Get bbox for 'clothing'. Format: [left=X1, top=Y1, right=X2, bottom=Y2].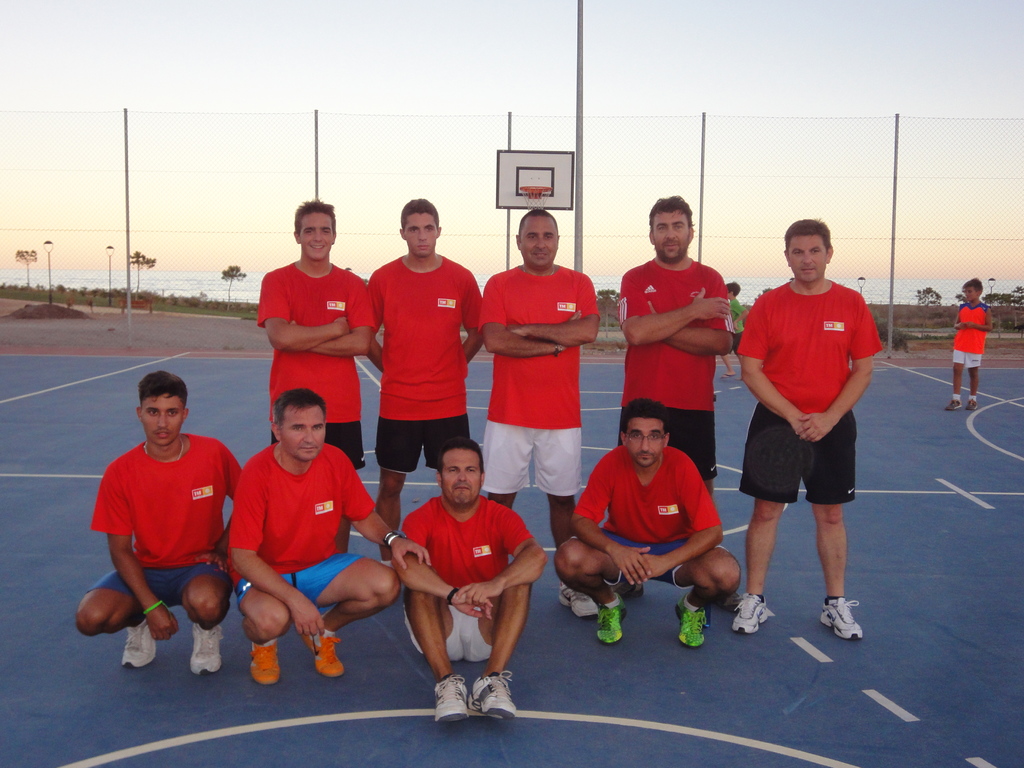
[left=403, top=491, right=525, bottom=662].
